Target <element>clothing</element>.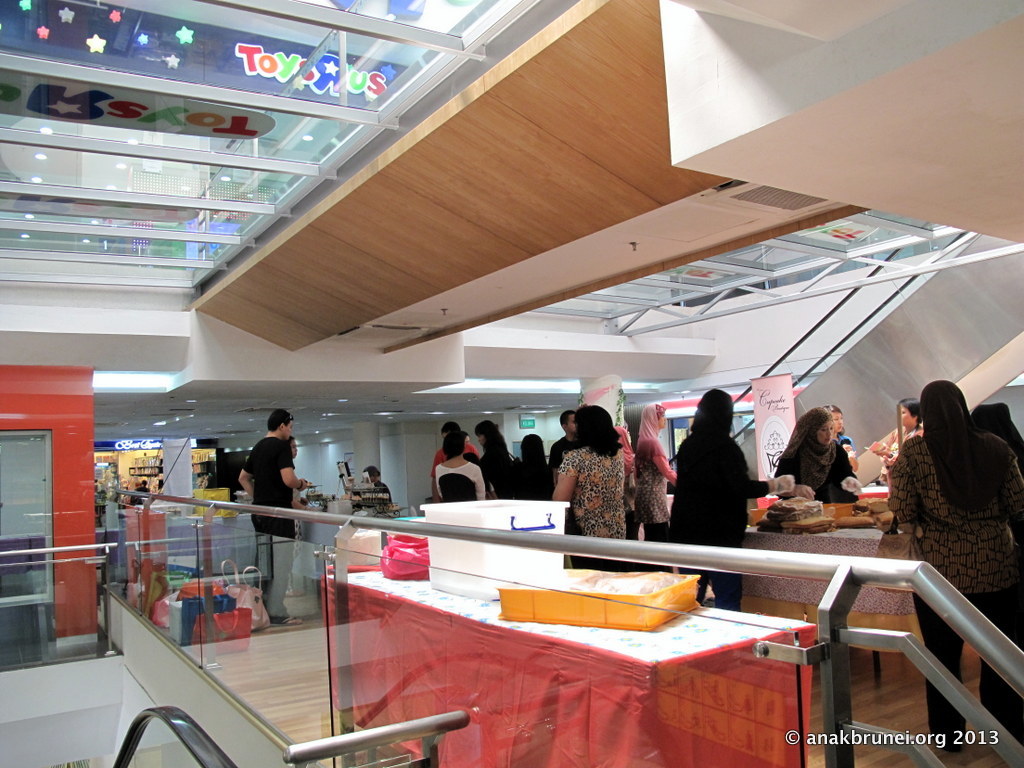
Target region: (x1=882, y1=404, x2=925, y2=455).
